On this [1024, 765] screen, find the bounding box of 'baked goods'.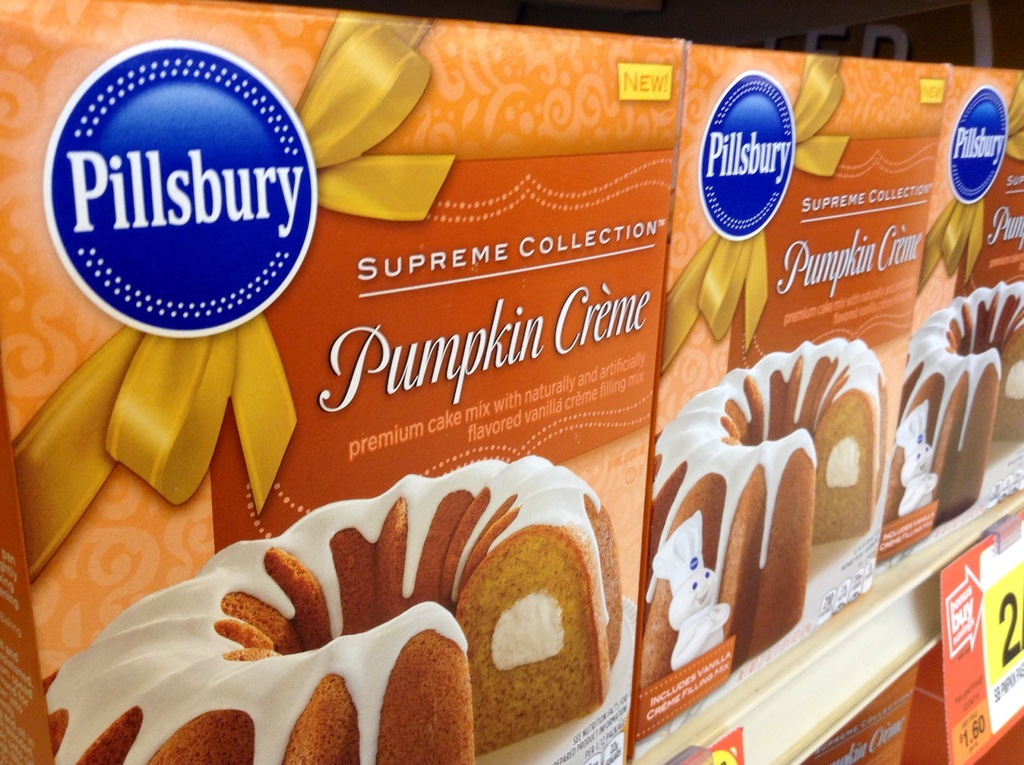
Bounding box: BBox(81, 445, 632, 759).
